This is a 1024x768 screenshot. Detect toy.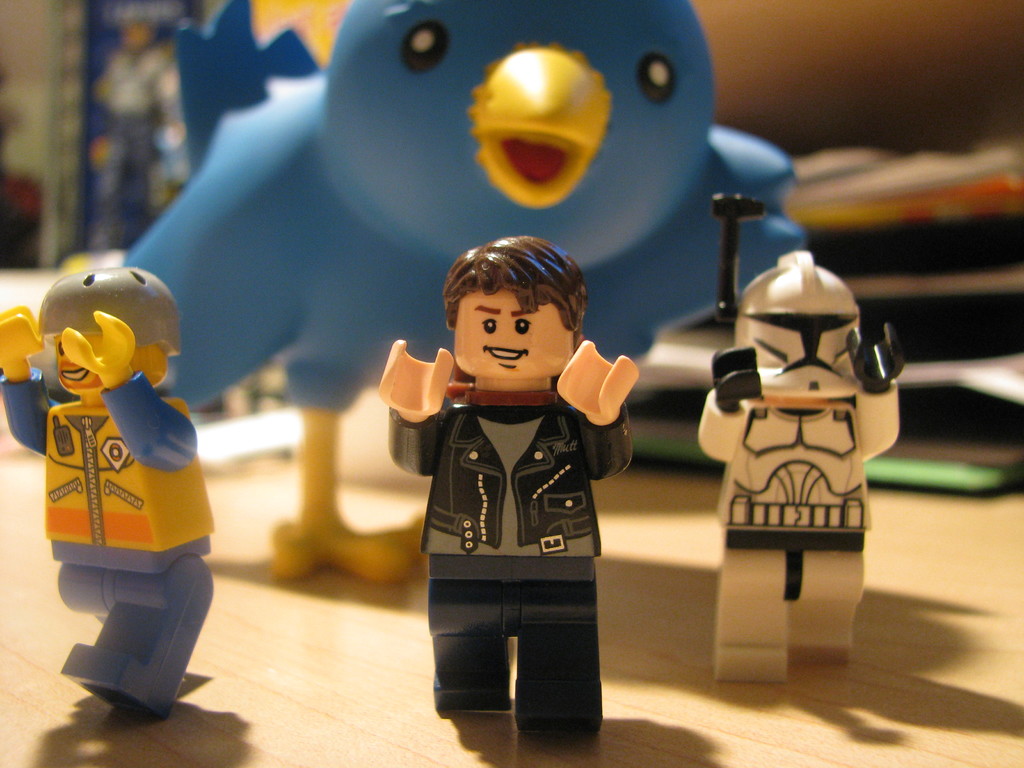
box=[696, 249, 900, 685].
